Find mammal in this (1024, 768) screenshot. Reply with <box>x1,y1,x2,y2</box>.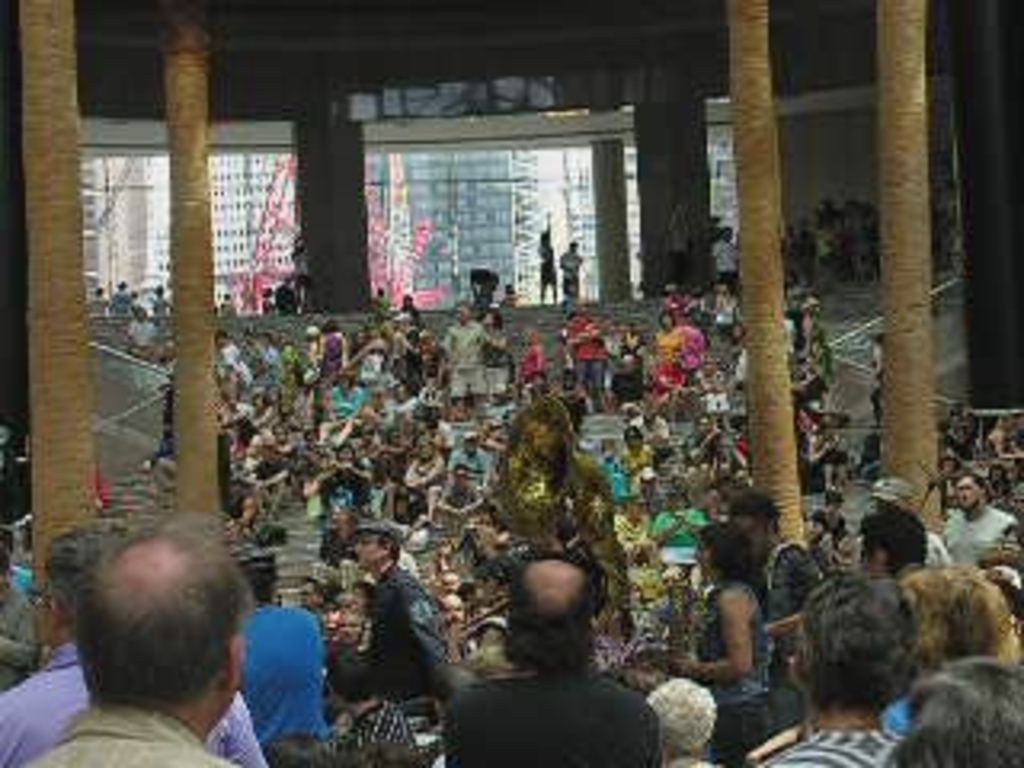
<box>563,243,576,304</box>.
